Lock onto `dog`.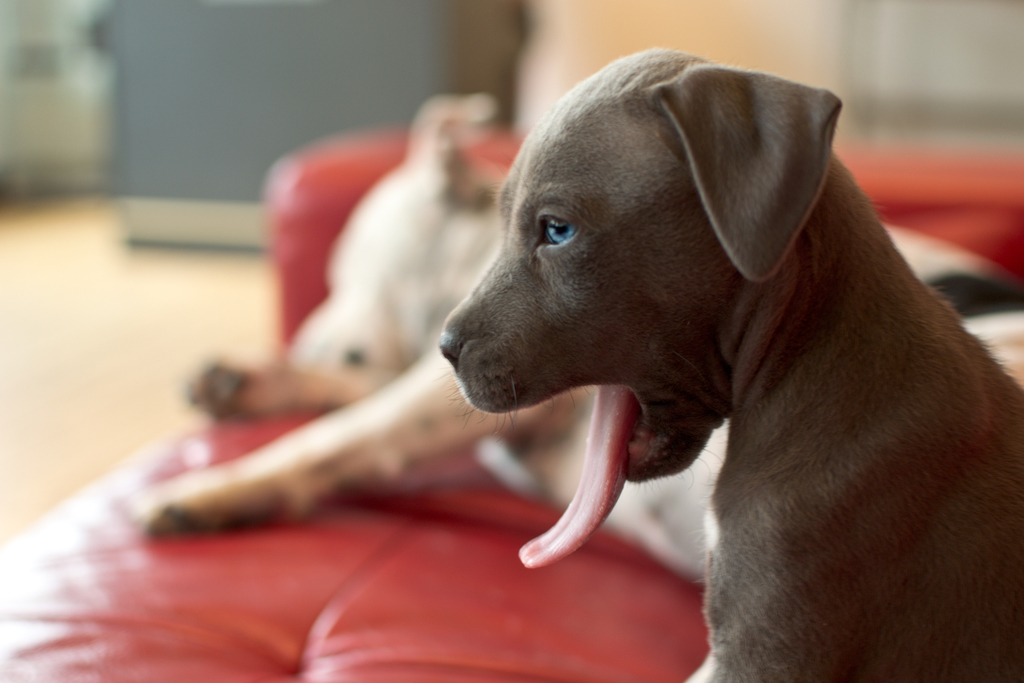
Locked: <box>129,94,1023,588</box>.
